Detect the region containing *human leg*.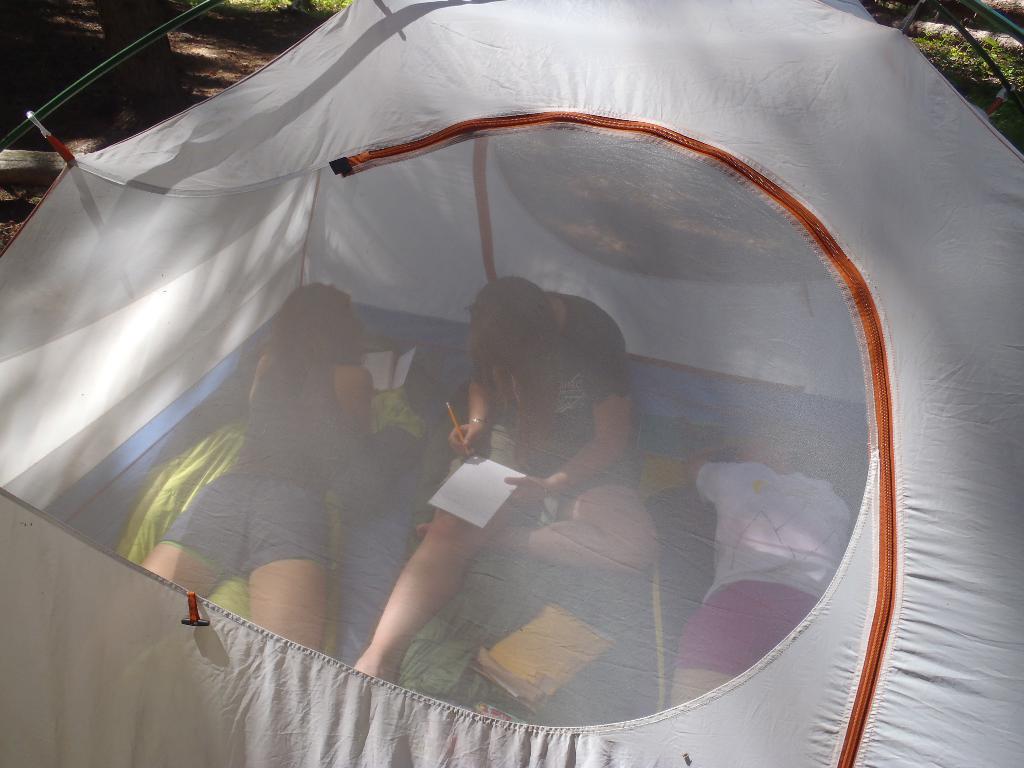
250, 493, 329, 653.
